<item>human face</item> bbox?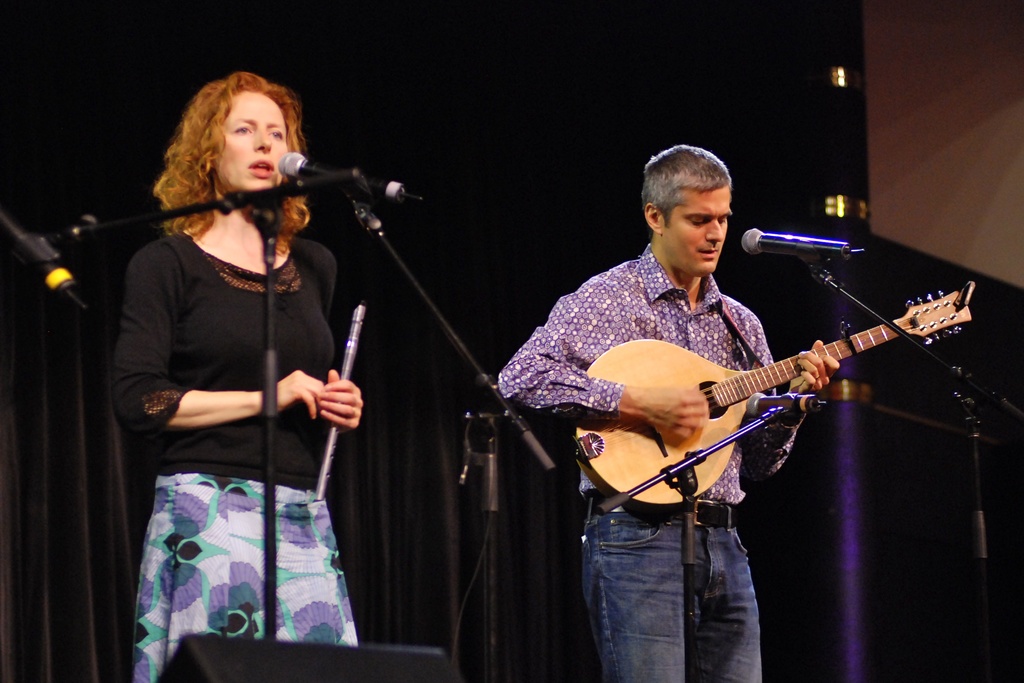
x1=216, y1=94, x2=288, y2=195
